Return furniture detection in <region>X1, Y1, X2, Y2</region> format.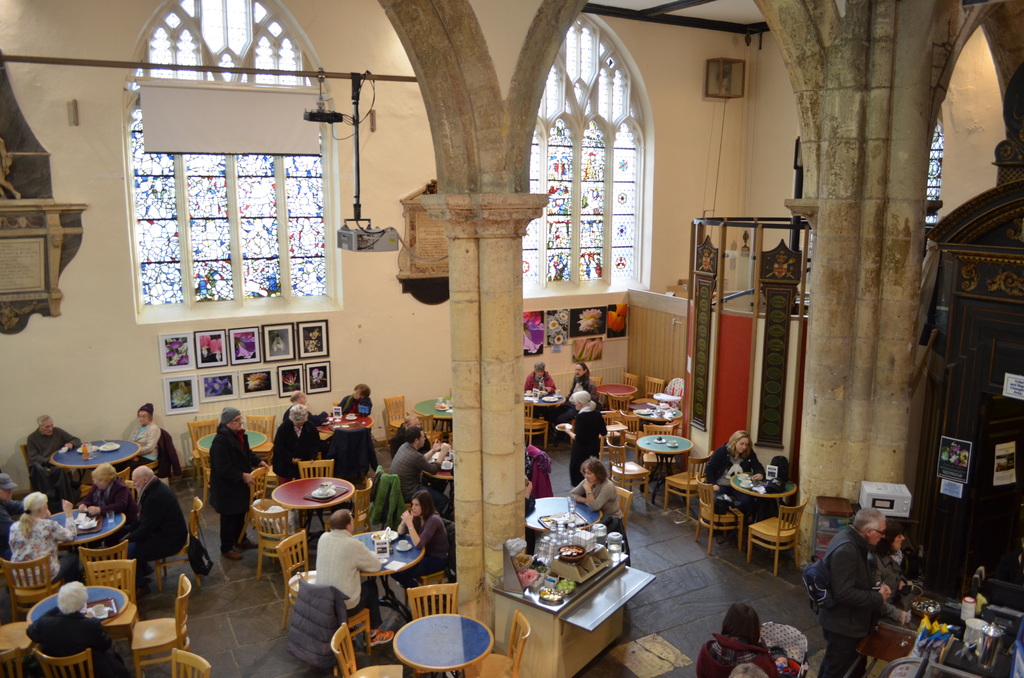
<region>383, 396, 415, 451</region>.
